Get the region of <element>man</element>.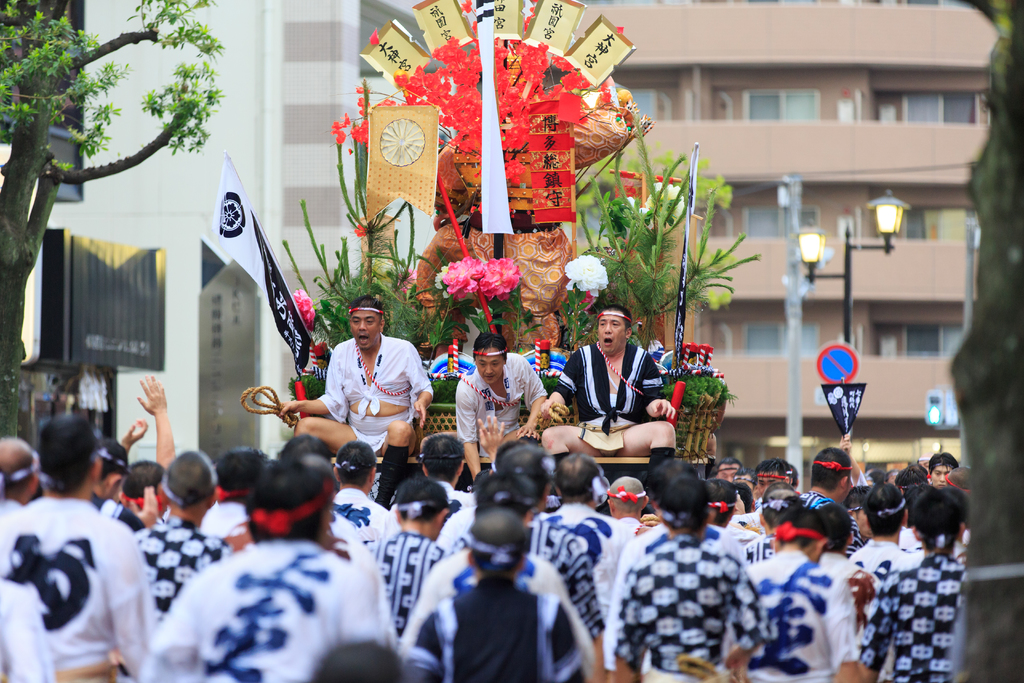
Rect(743, 507, 863, 682).
